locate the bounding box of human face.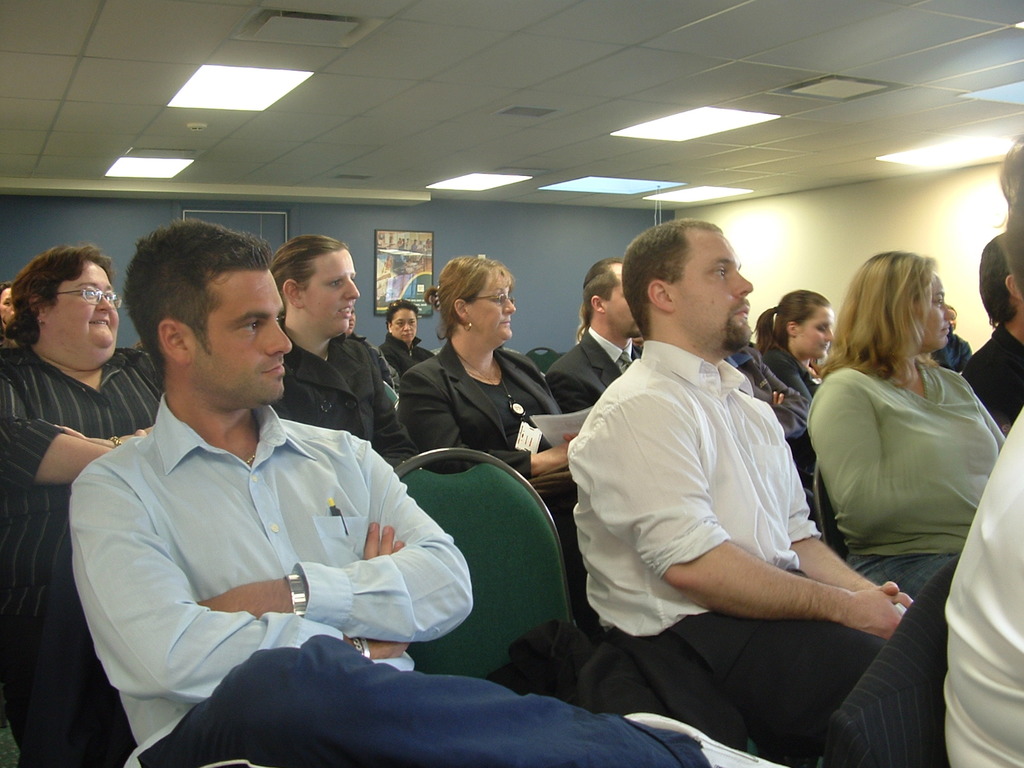
Bounding box: region(304, 253, 362, 333).
